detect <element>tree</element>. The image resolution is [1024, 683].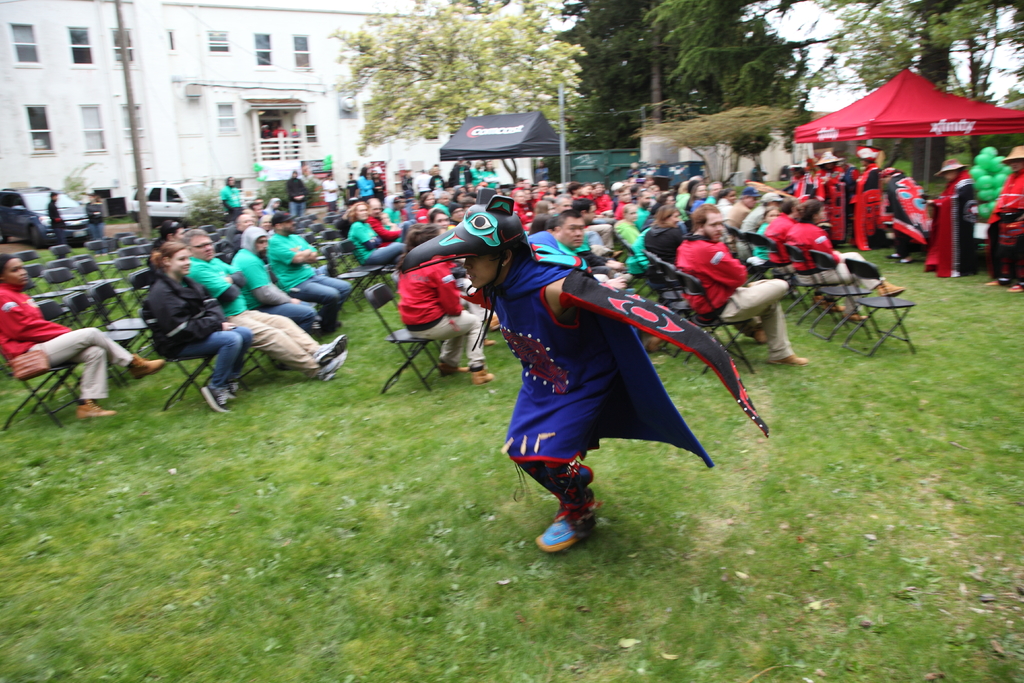
bbox(661, 0, 1023, 183).
